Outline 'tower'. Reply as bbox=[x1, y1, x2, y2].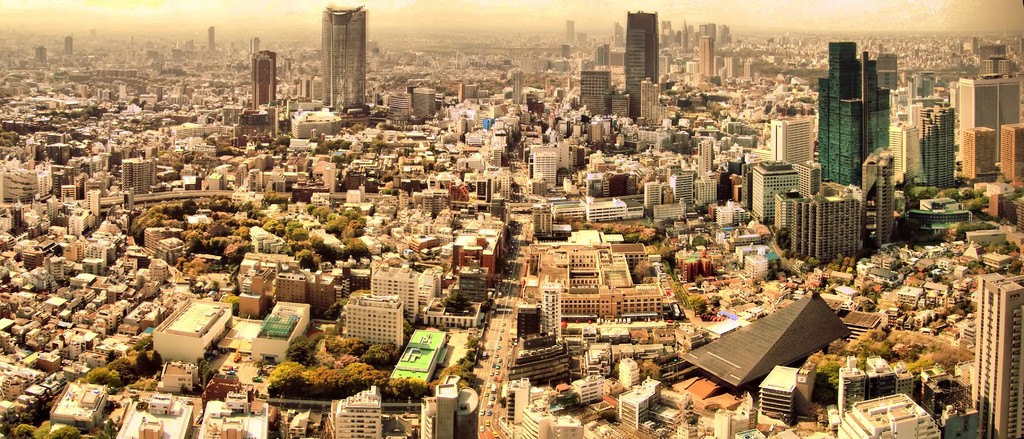
bbox=[998, 116, 1023, 181].
